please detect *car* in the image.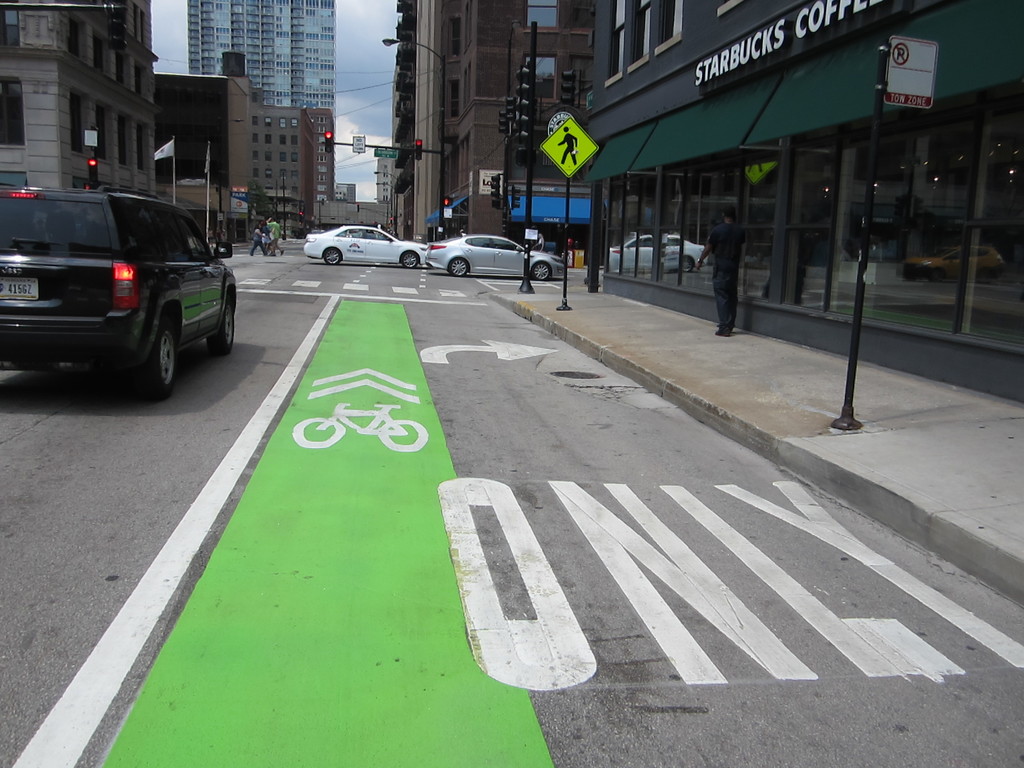
box=[431, 233, 570, 278].
